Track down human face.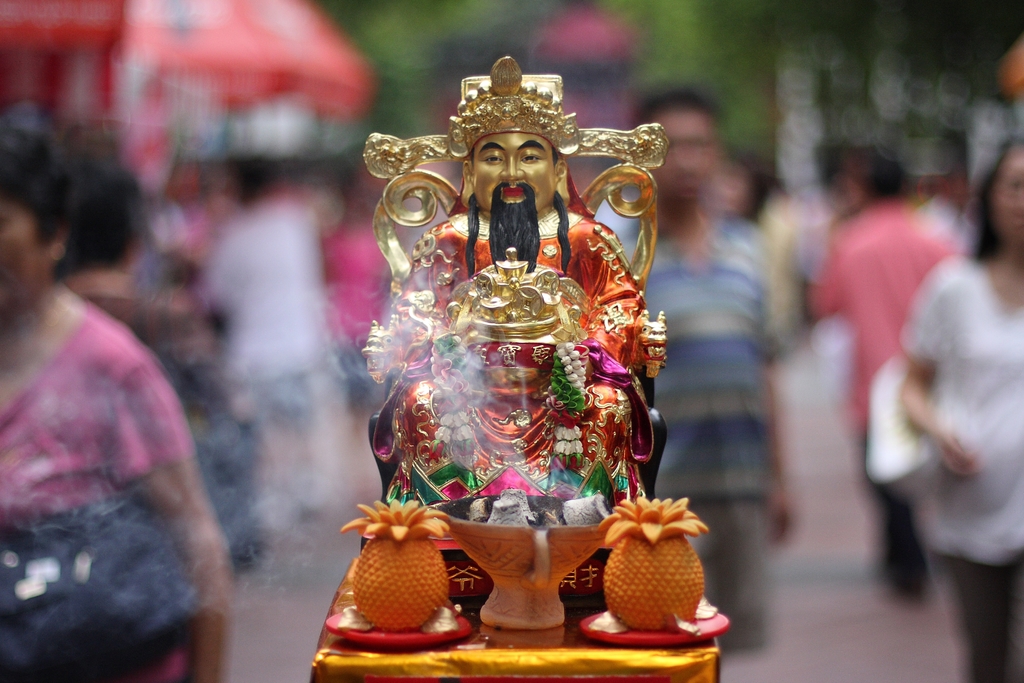
Tracked to (470, 132, 556, 220).
